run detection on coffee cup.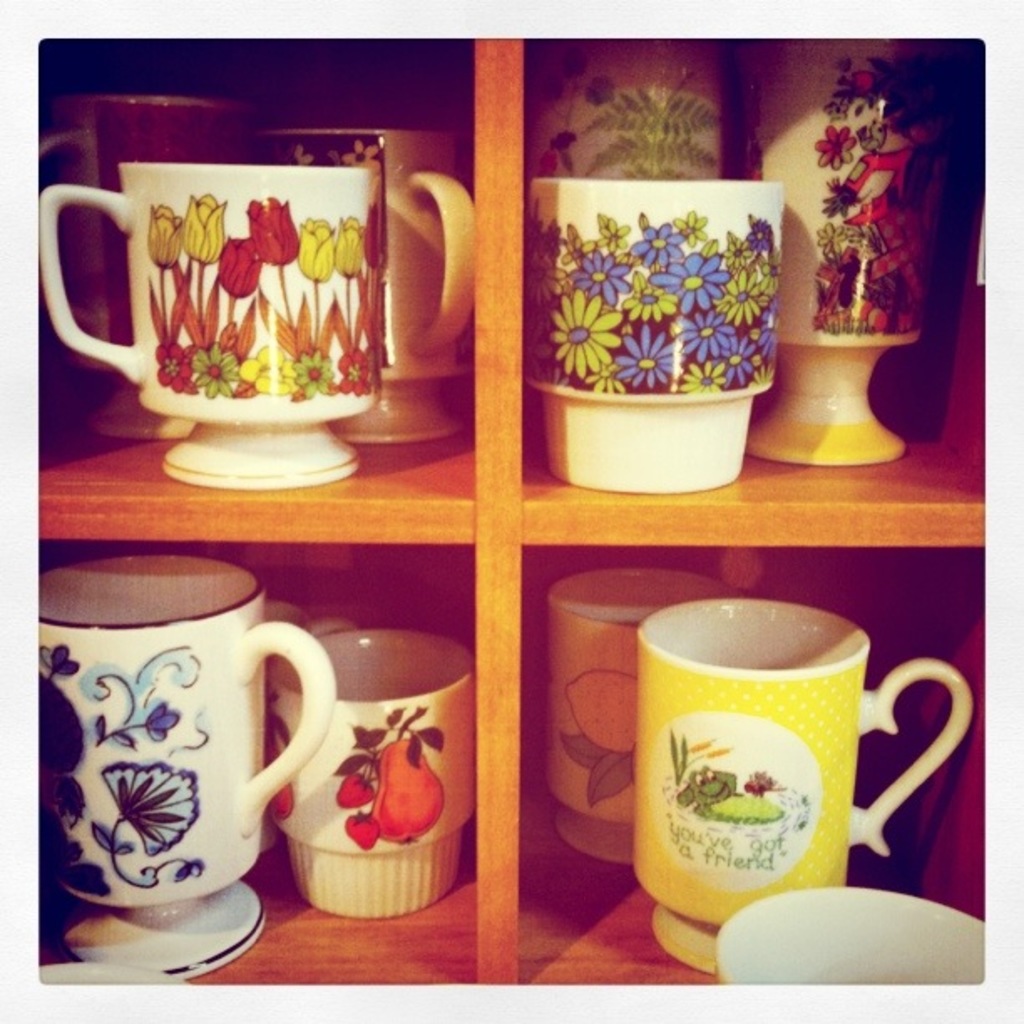
Result: [0,554,330,982].
